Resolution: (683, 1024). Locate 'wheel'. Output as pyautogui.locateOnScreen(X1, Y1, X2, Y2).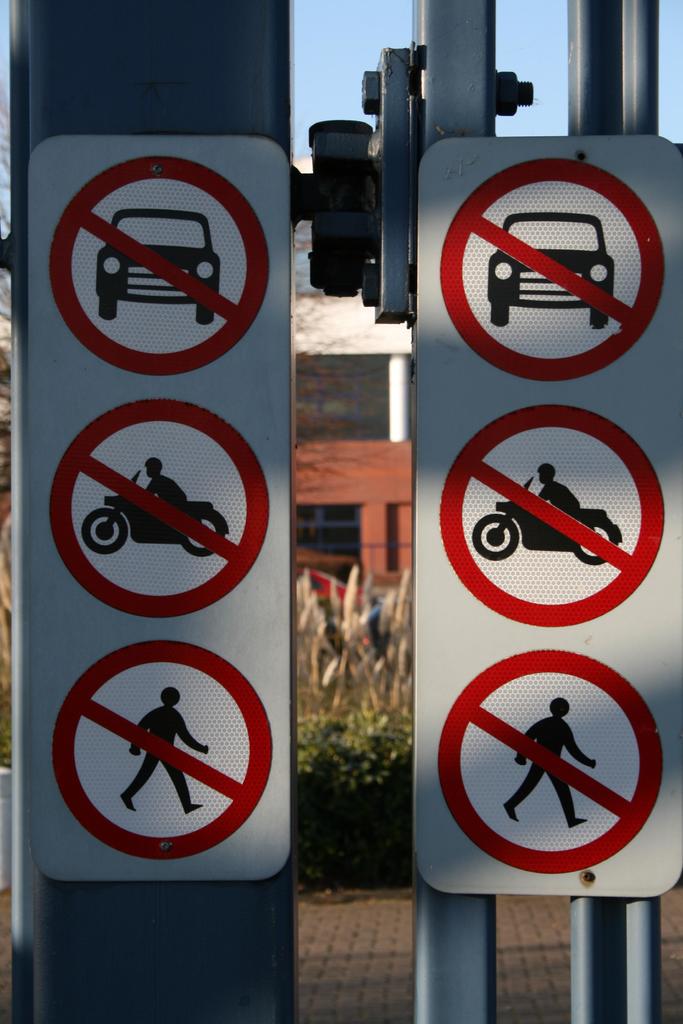
pyautogui.locateOnScreen(488, 300, 506, 323).
